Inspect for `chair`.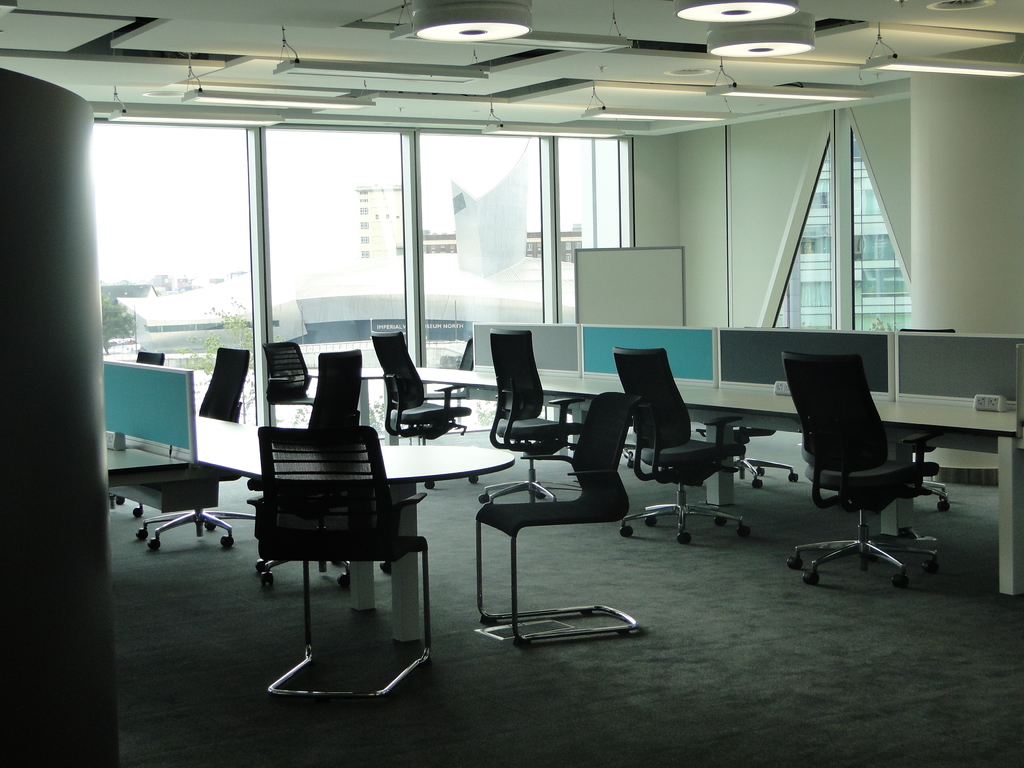
Inspection: [left=609, top=344, right=752, bottom=545].
